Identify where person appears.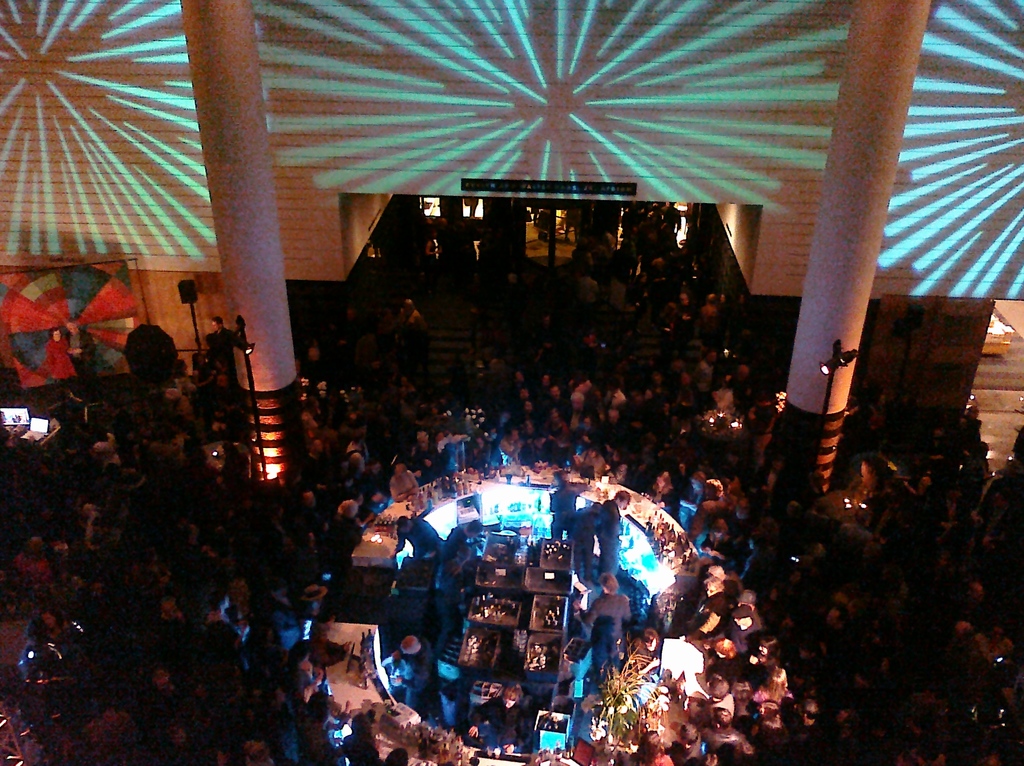
Appears at left=577, top=574, right=633, bottom=677.
